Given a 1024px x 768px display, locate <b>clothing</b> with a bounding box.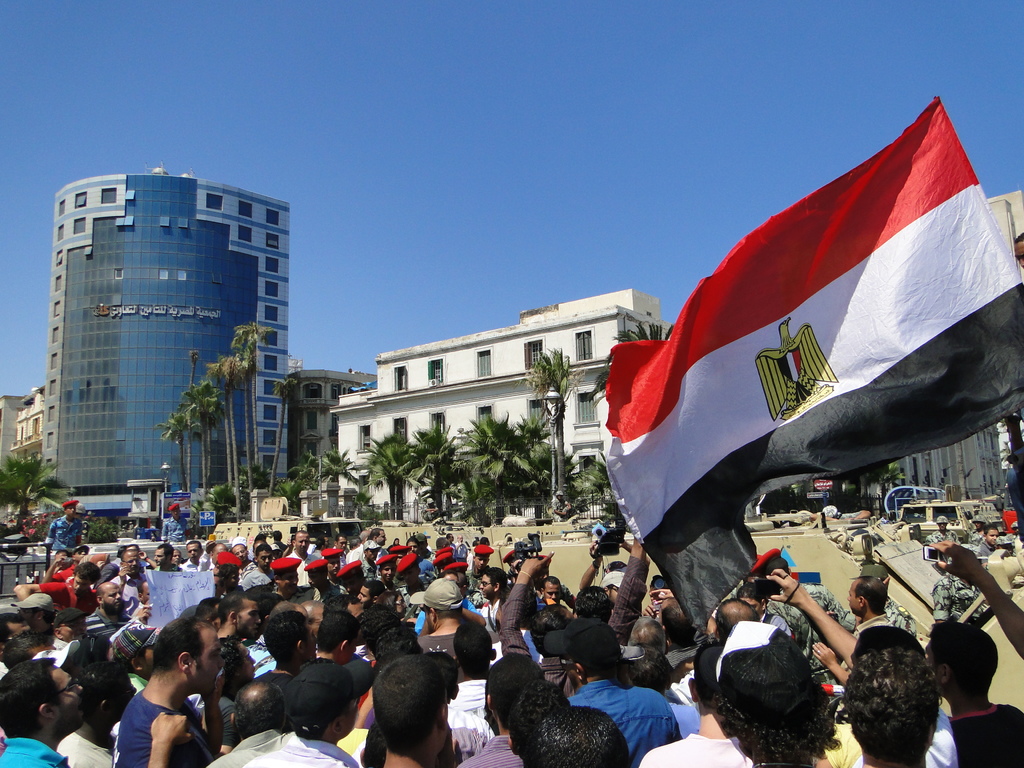
Located: rect(449, 676, 488, 720).
